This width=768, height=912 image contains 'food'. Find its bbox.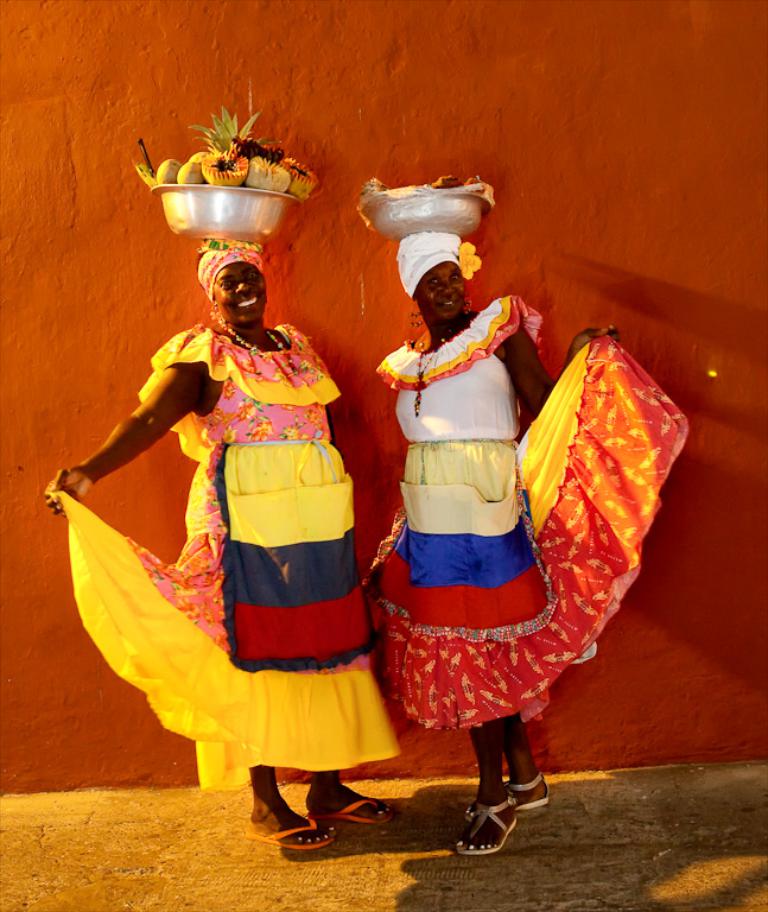
(x1=154, y1=163, x2=176, y2=183).
